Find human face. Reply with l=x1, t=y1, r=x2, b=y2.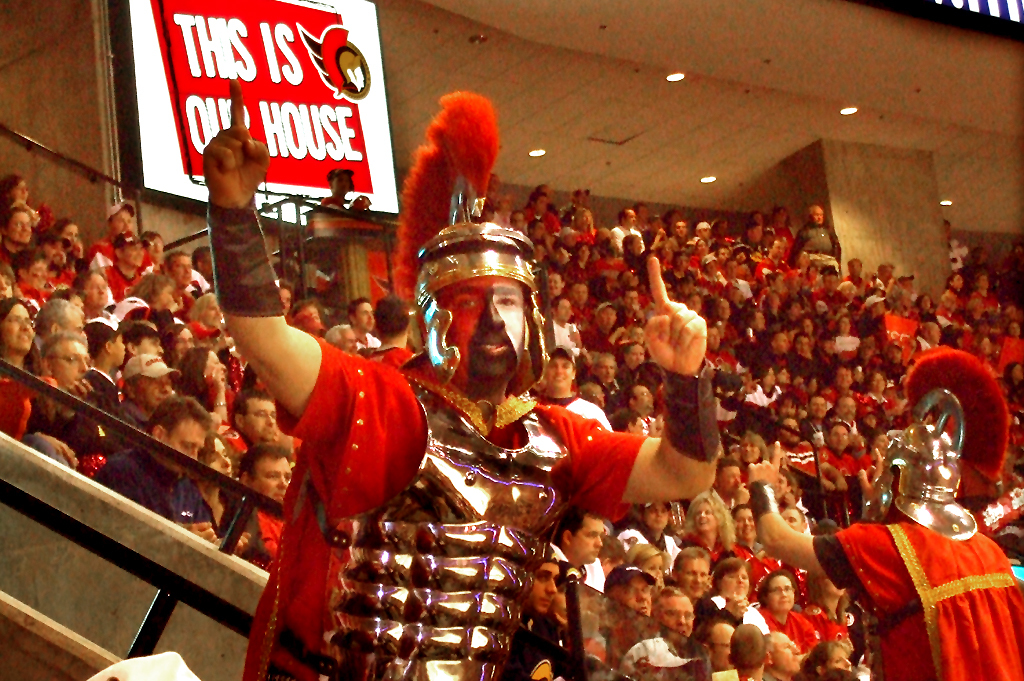
l=769, t=575, r=793, b=613.
